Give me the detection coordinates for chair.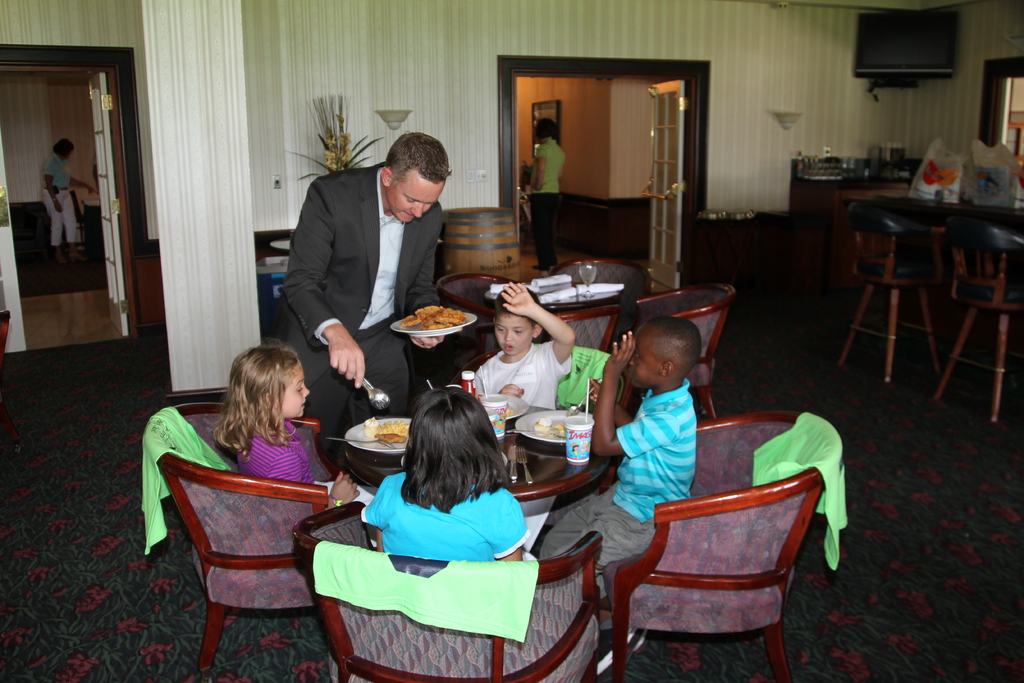
{"x1": 929, "y1": 215, "x2": 1023, "y2": 425}.
